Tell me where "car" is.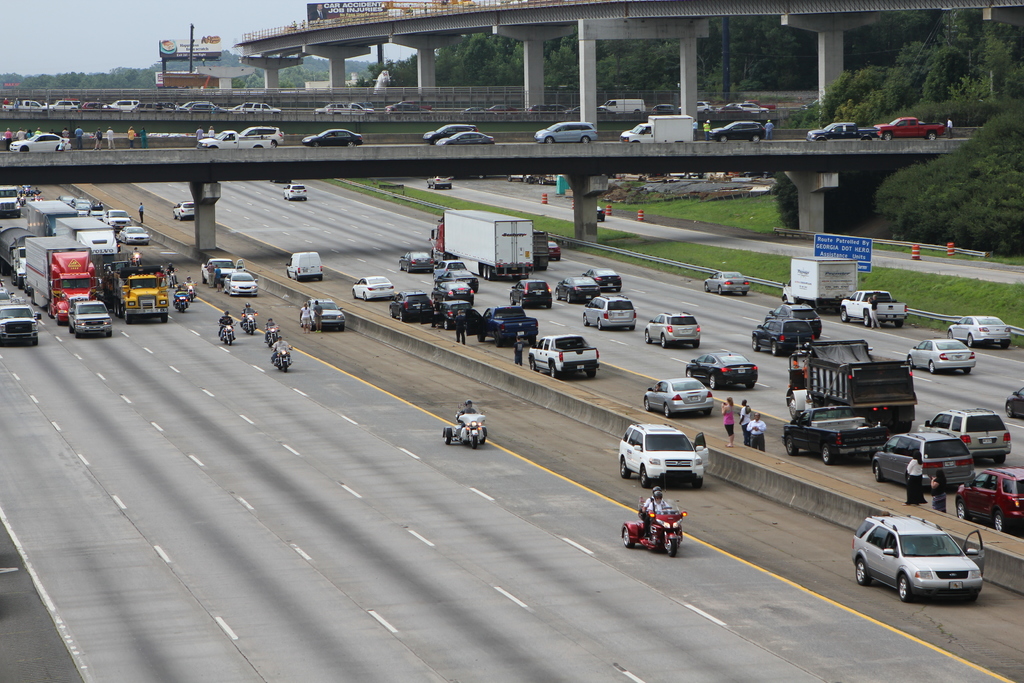
"car" is at 303:126:365:151.
